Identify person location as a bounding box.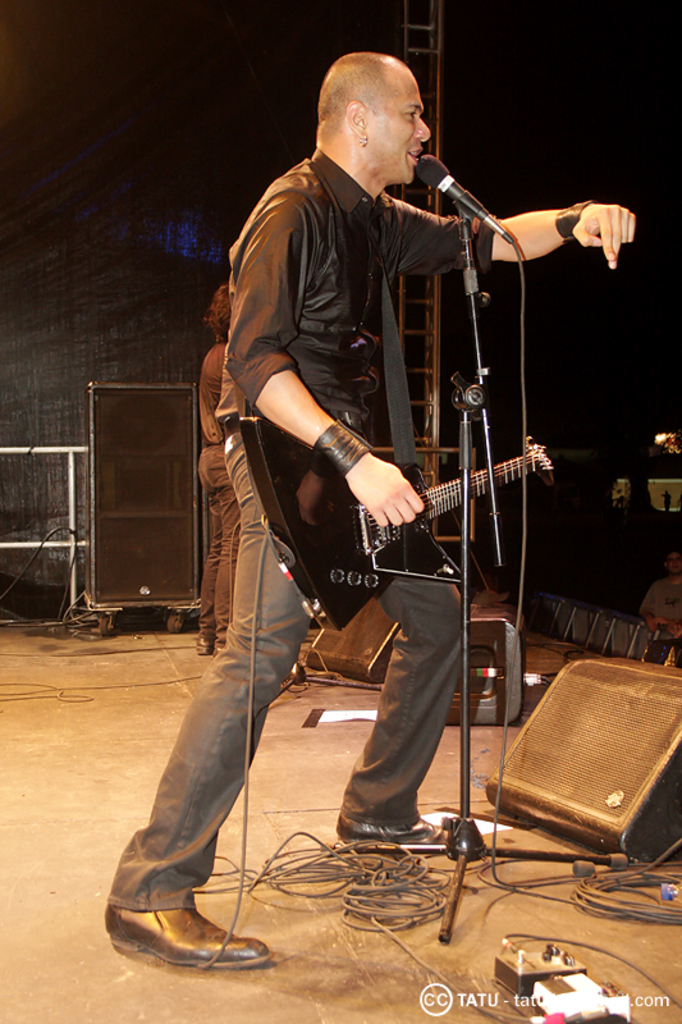
[x1=100, y1=46, x2=645, y2=982].
